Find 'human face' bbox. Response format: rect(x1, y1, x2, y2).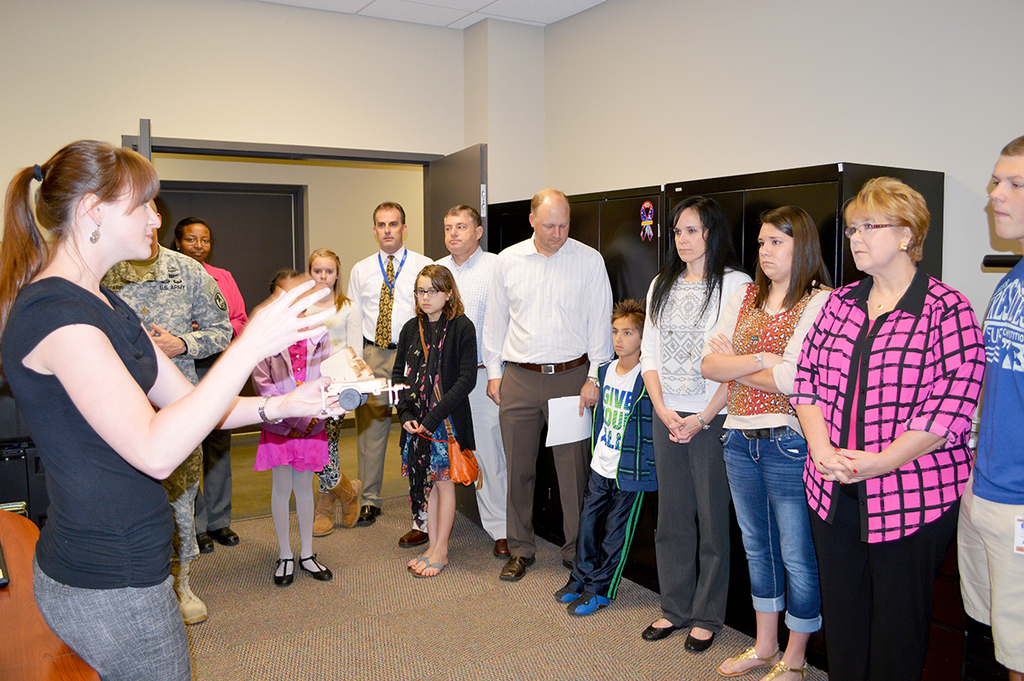
rect(667, 205, 705, 263).
